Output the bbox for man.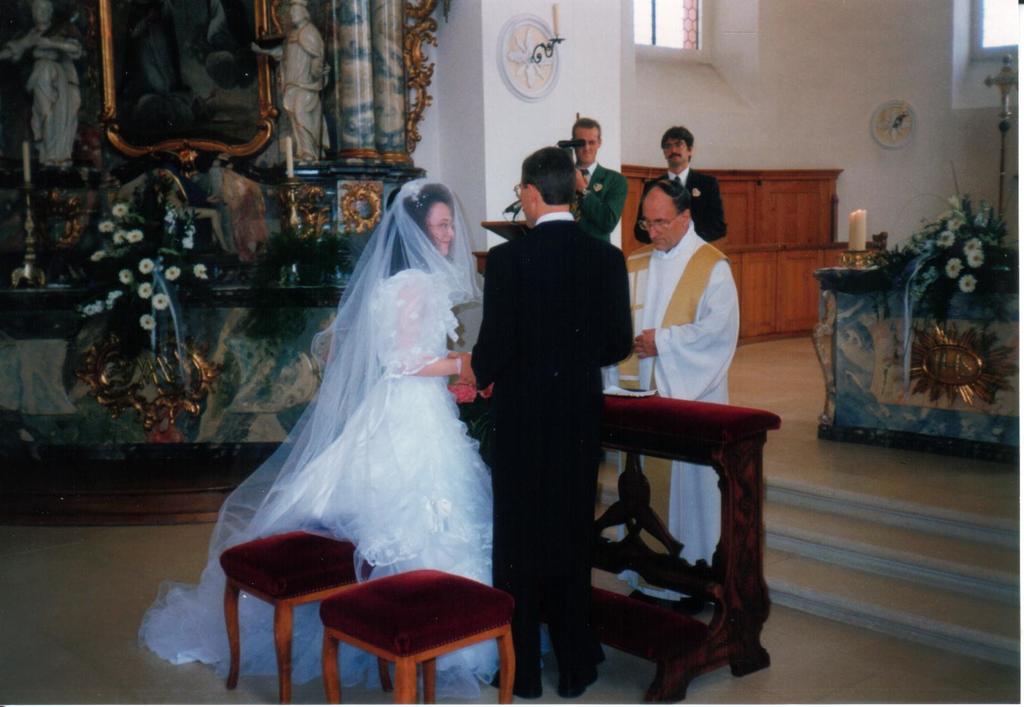
rect(622, 166, 744, 606).
